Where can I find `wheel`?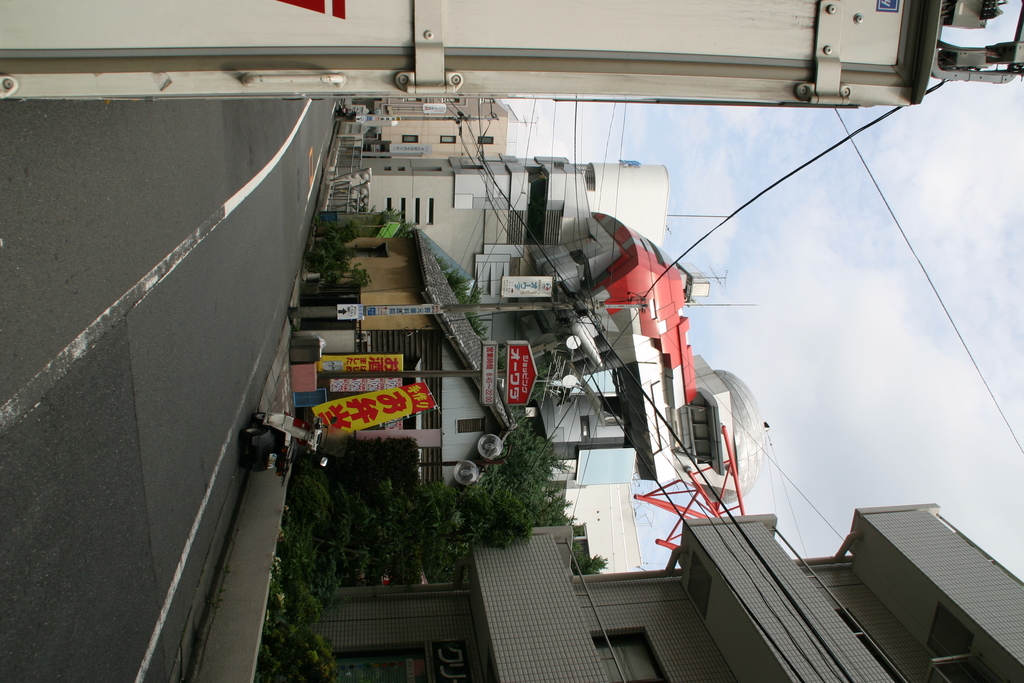
You can find it at rect(253, 411, 267, 423).
